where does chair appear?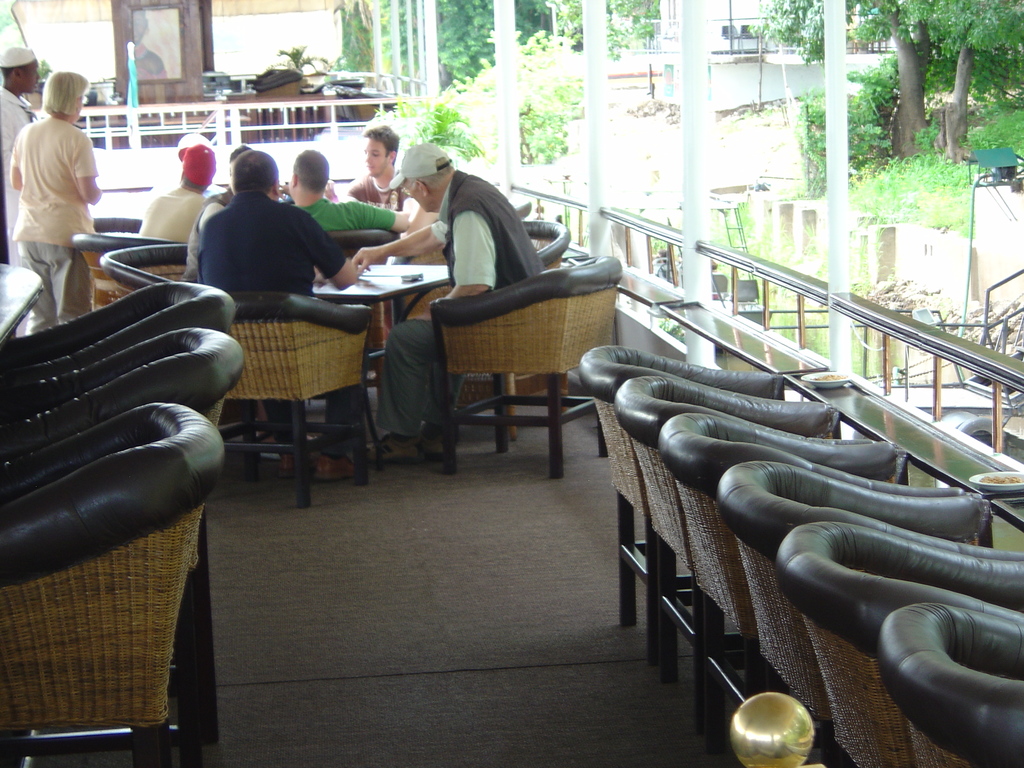
Appears at BBox(331, 88, 389, 130).
